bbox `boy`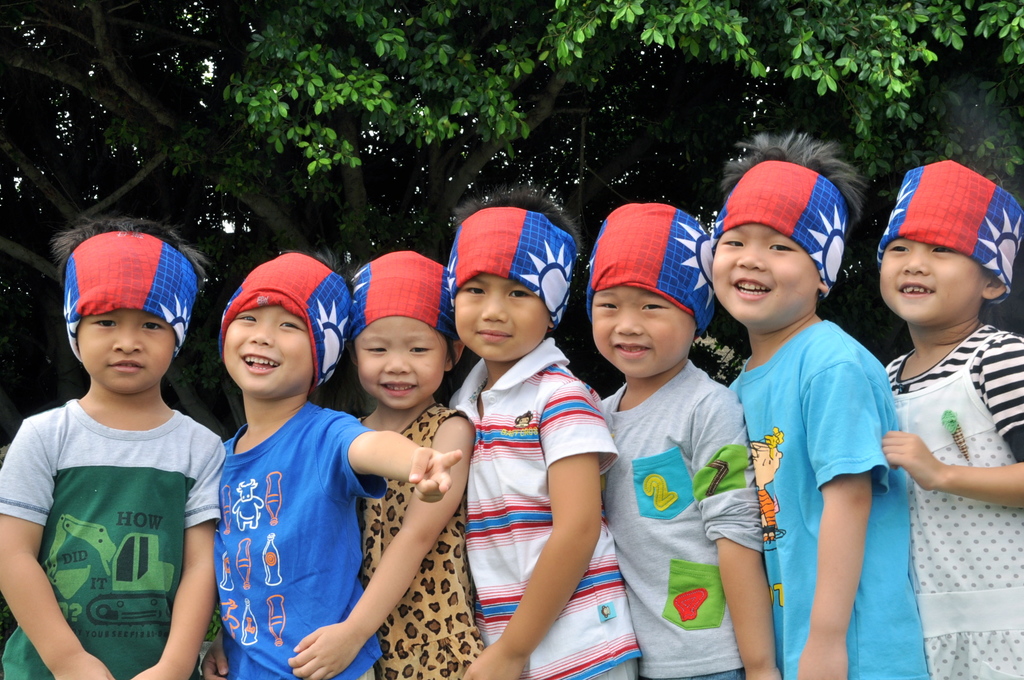
BBox(597, 195, 775, 679)
